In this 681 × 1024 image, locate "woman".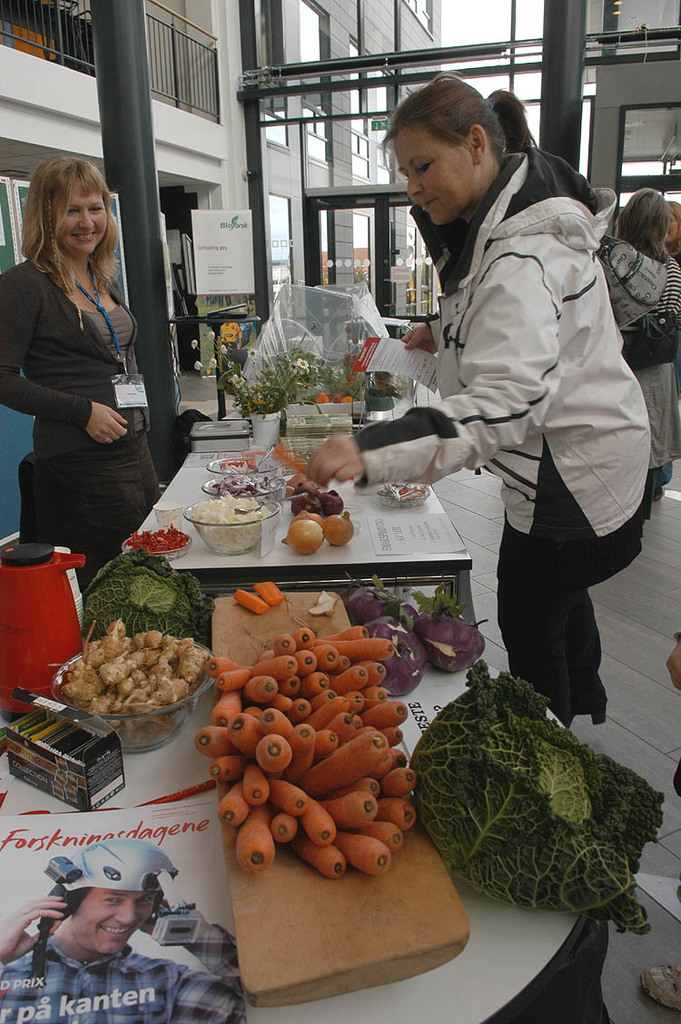
Bounding box: [x1=0, y1=153, x2=172, y2=612].
